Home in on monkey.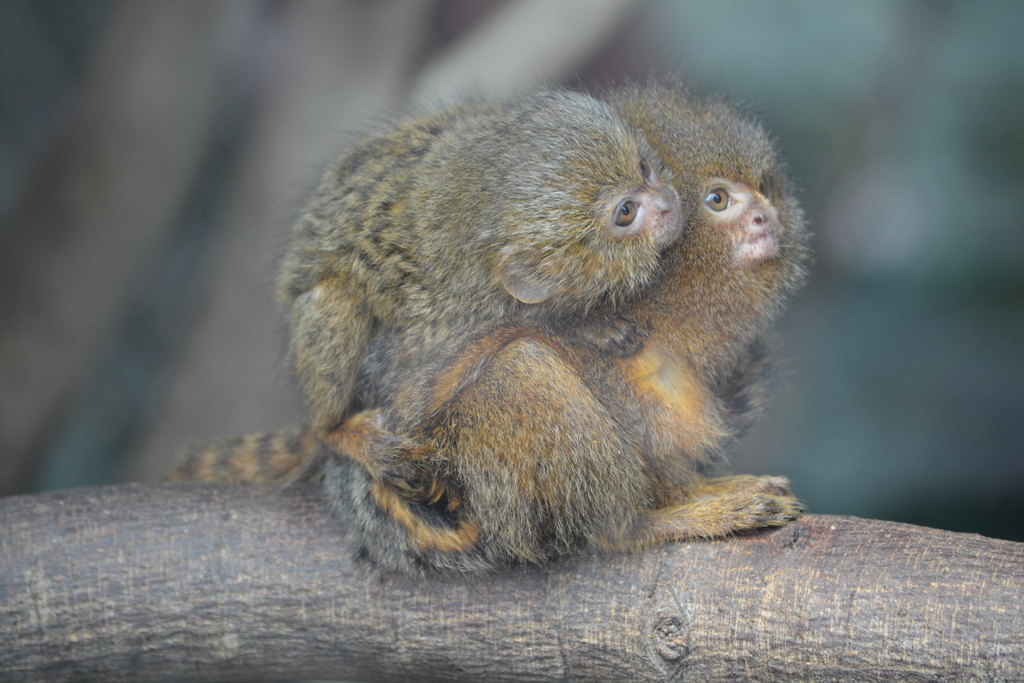
Homed in at l=319, t=70, r=810, b=575.
